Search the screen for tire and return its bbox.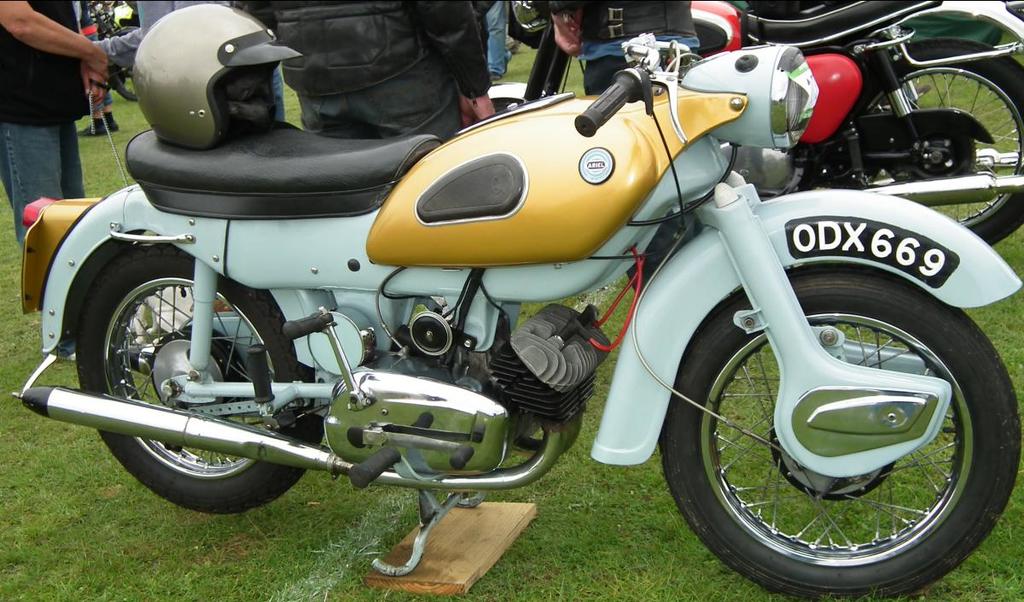
Found: x1=80, y1=237, x2=323, y2=512.
